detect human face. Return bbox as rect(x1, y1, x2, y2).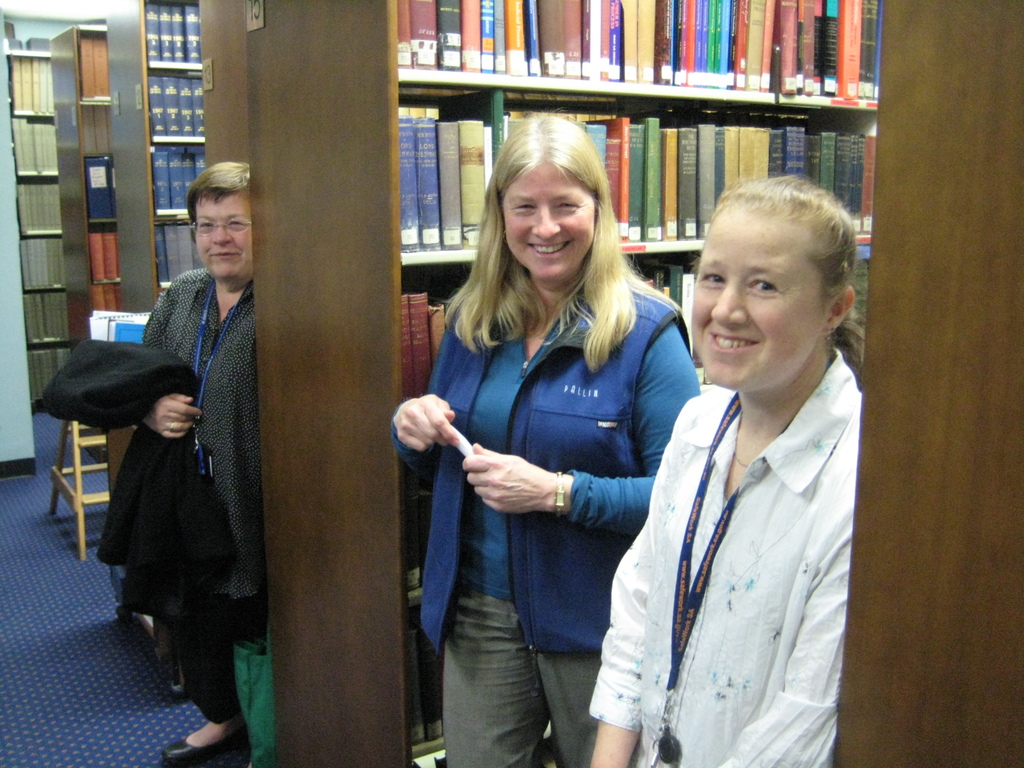
rect(499, 159, 595, 274).
